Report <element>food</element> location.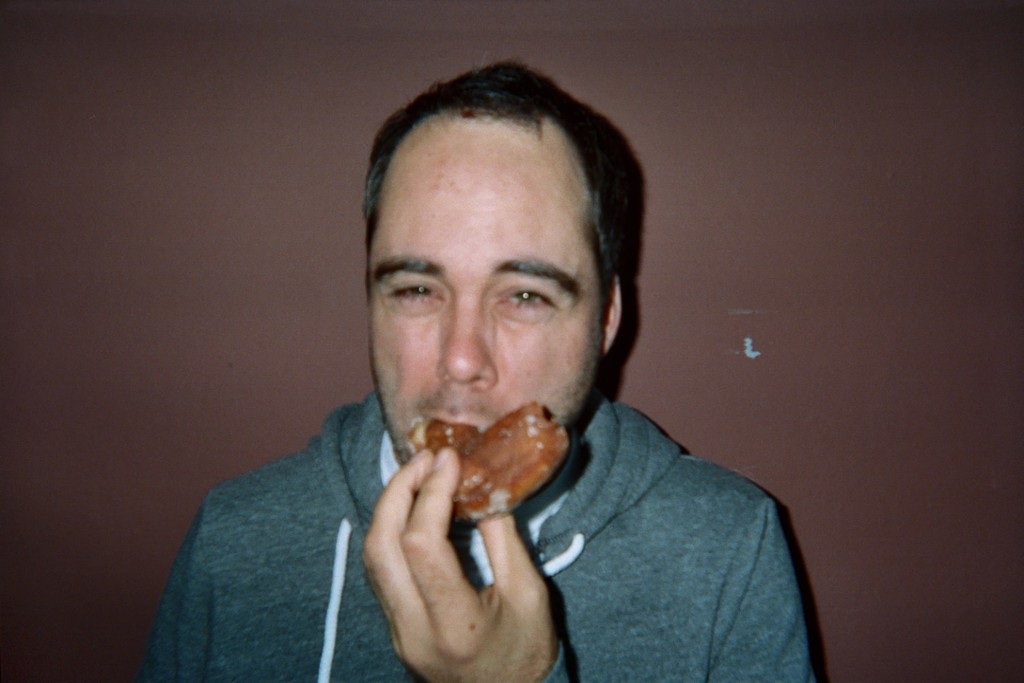
Report: 423:401:581:523.
